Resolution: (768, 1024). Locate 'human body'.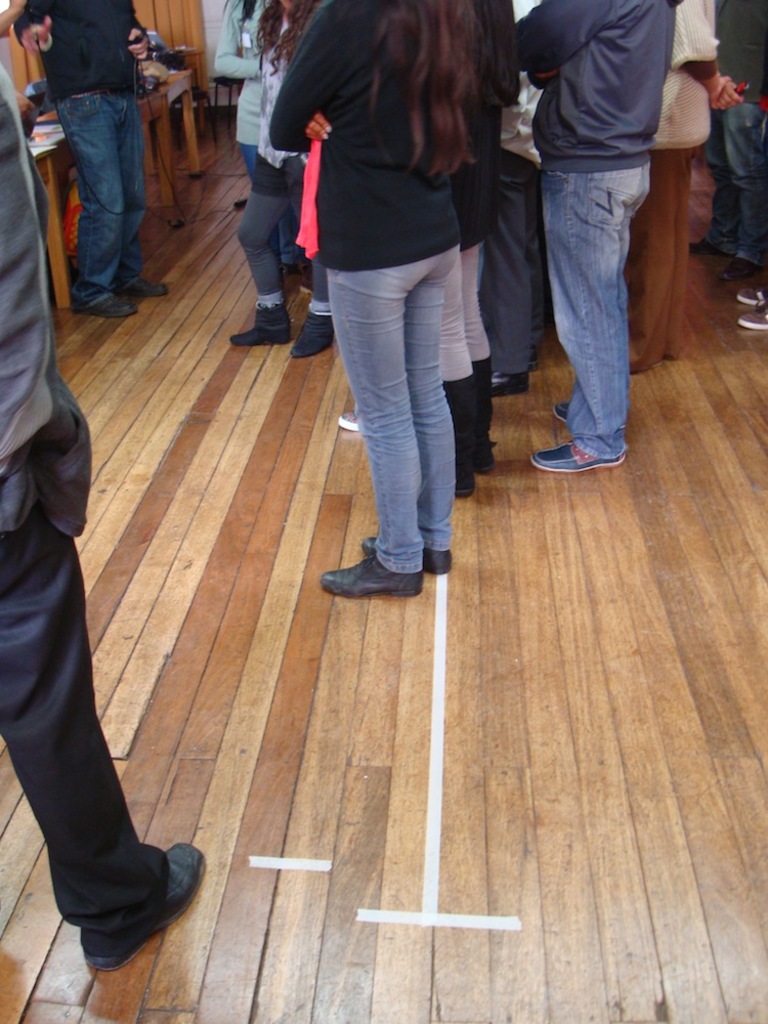
[x1=511, y1=0, x2=685, y2=473].
